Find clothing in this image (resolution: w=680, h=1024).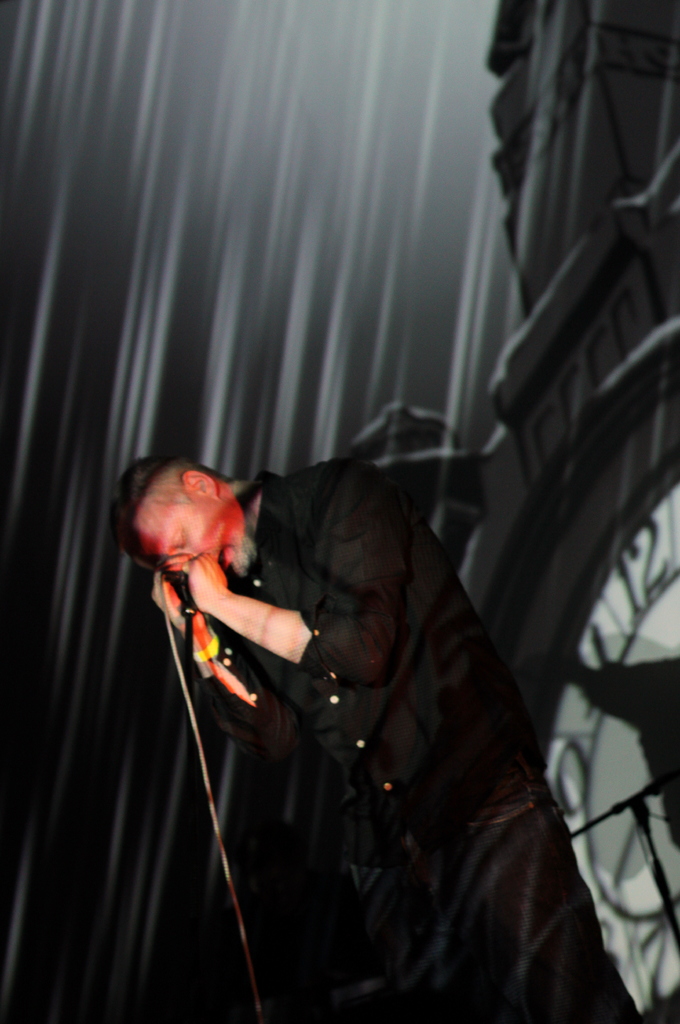
x1=184 y1=472 x2=624 y2=1023.
